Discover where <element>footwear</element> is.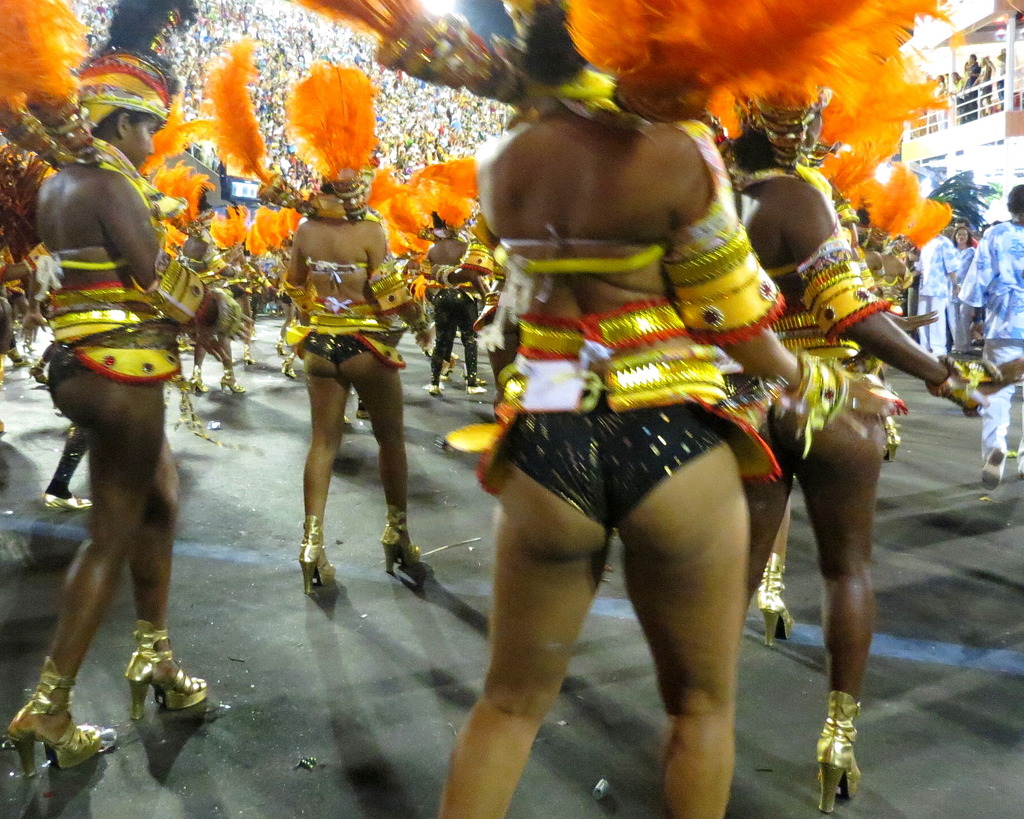
Discovered at 378 510 420 576.
